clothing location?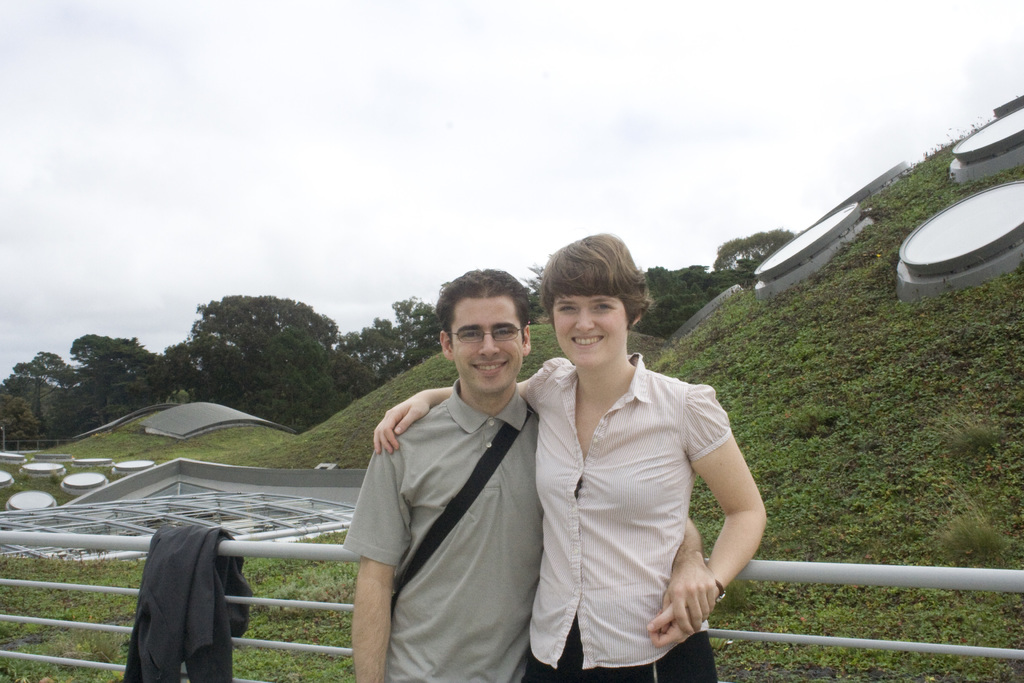
[left=342, top=378, right=543, bottom=682]
